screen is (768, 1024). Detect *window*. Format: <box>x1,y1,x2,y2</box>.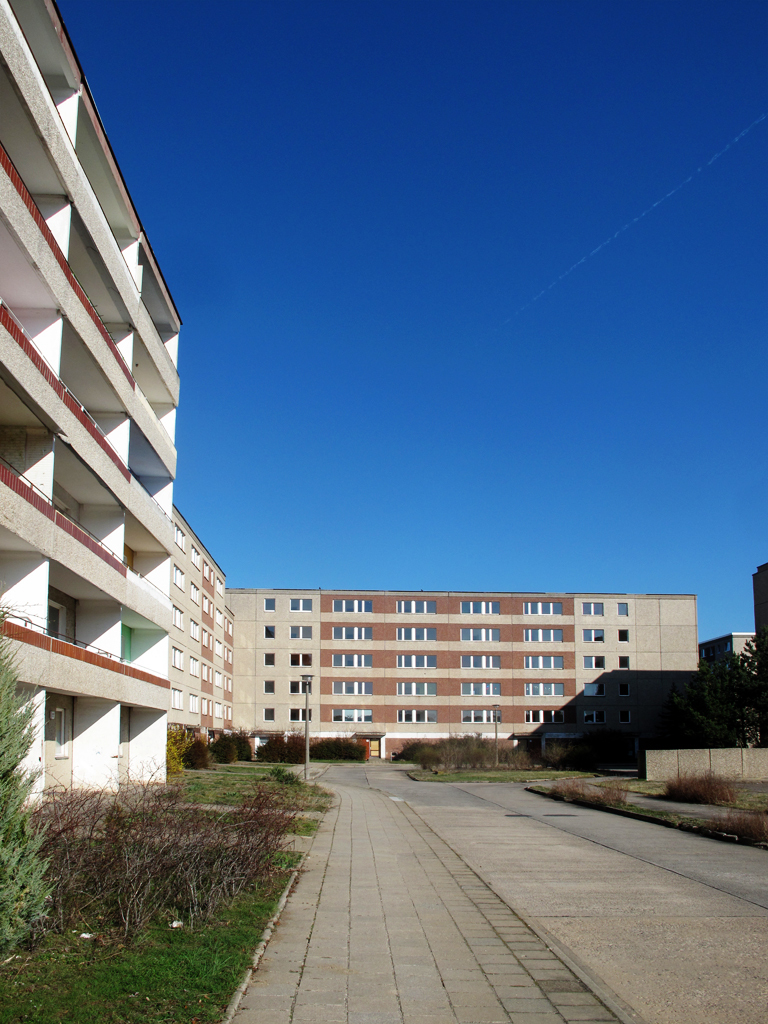
<box>617,656,630,668</box>.
